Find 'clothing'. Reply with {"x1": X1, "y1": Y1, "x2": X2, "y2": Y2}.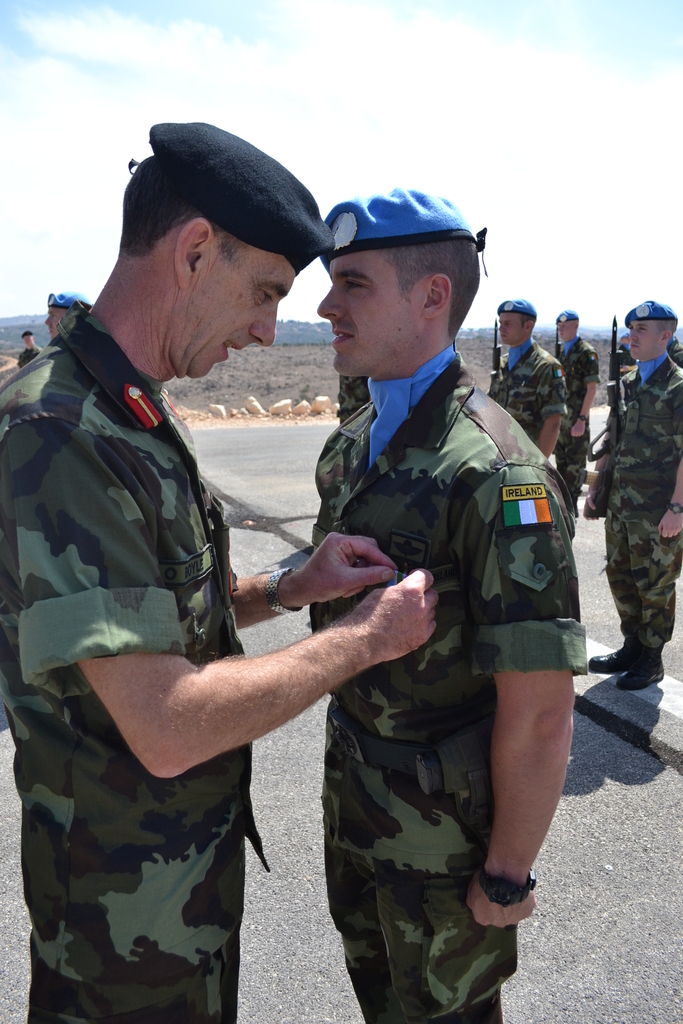
{"x1": 576, "y1": 340, "x2": 682, "y2": 648}.
